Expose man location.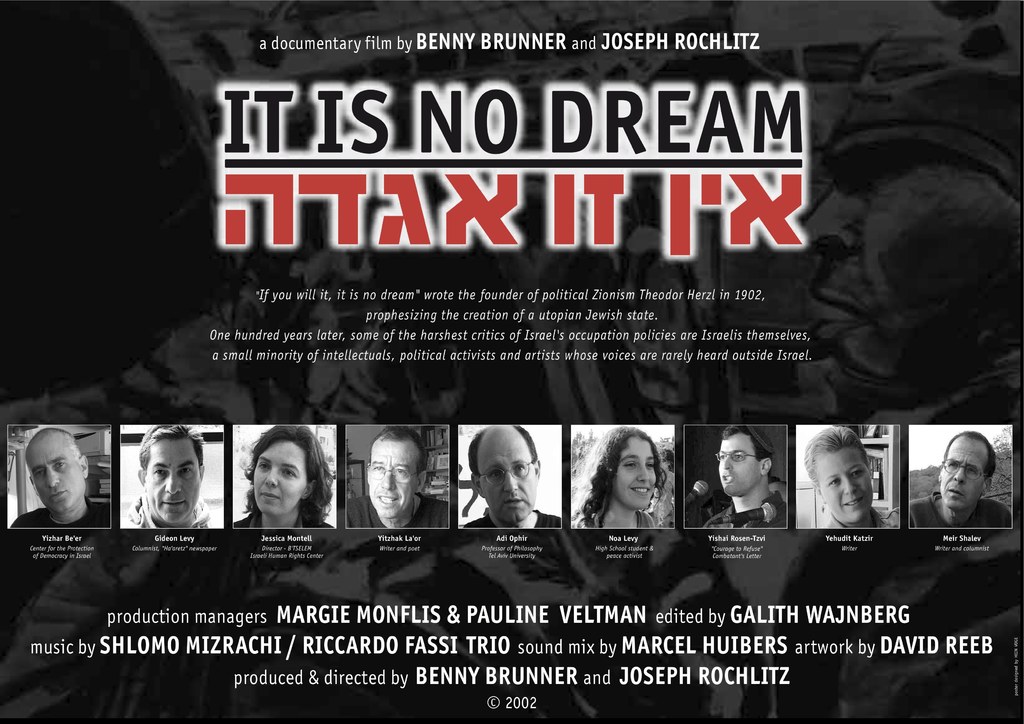
Exposed at pyautogui.locateOnScreen(913, 431, 1014, 529).
